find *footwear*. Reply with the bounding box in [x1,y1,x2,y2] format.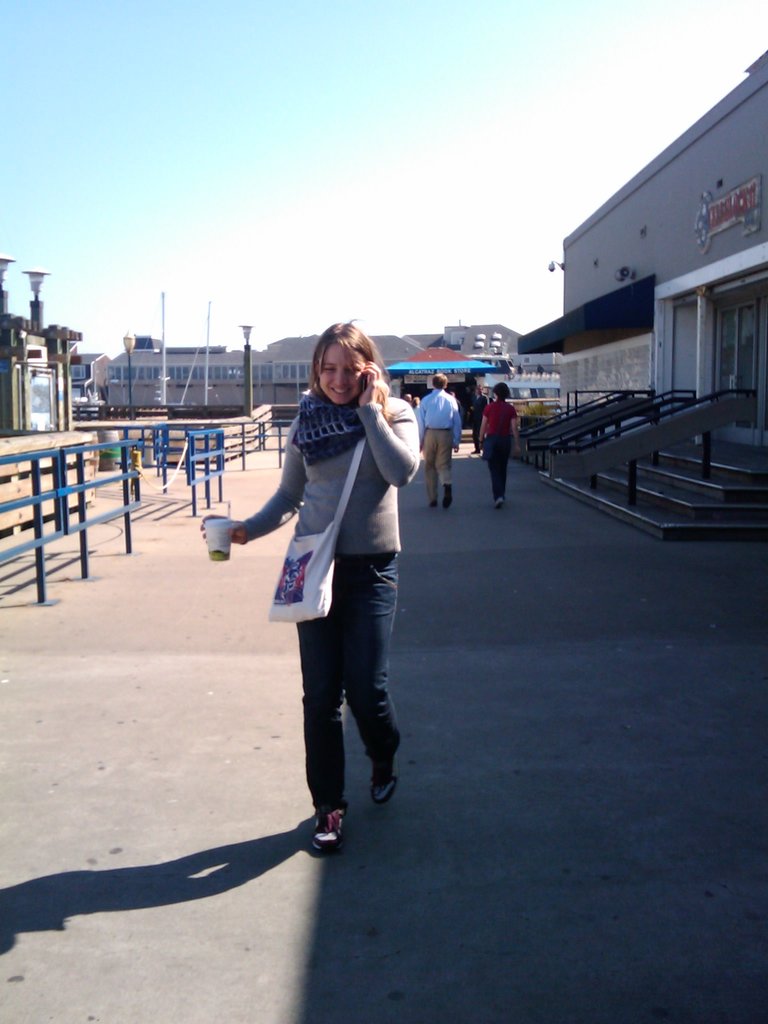
[472,449,480,454].
